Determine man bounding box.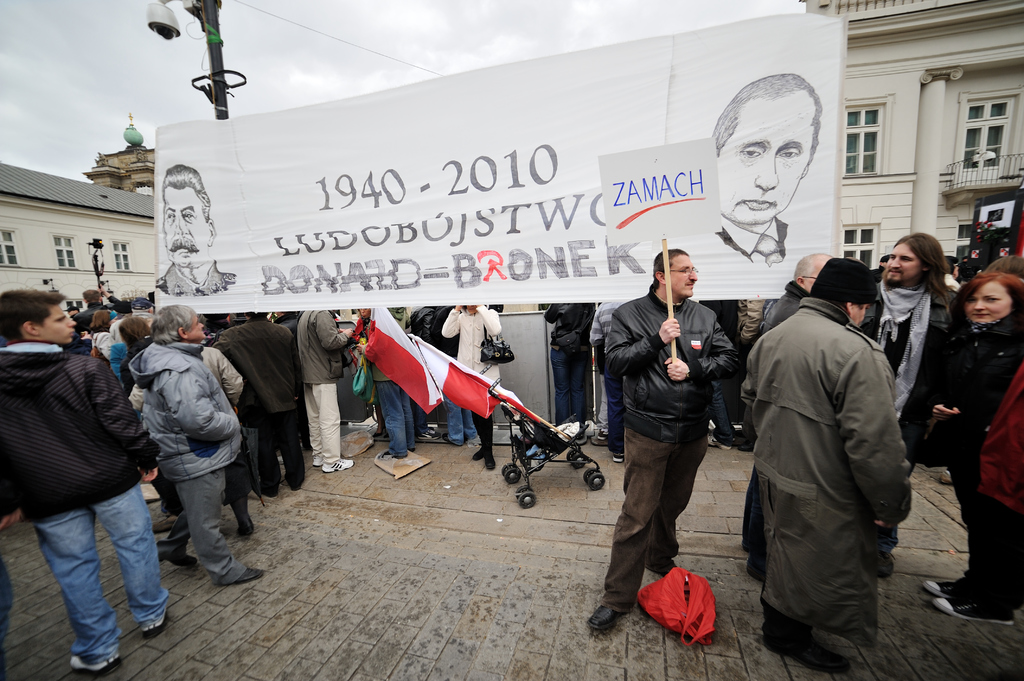
Determined: x1=741 y1=249 x2=927 y2=675.
